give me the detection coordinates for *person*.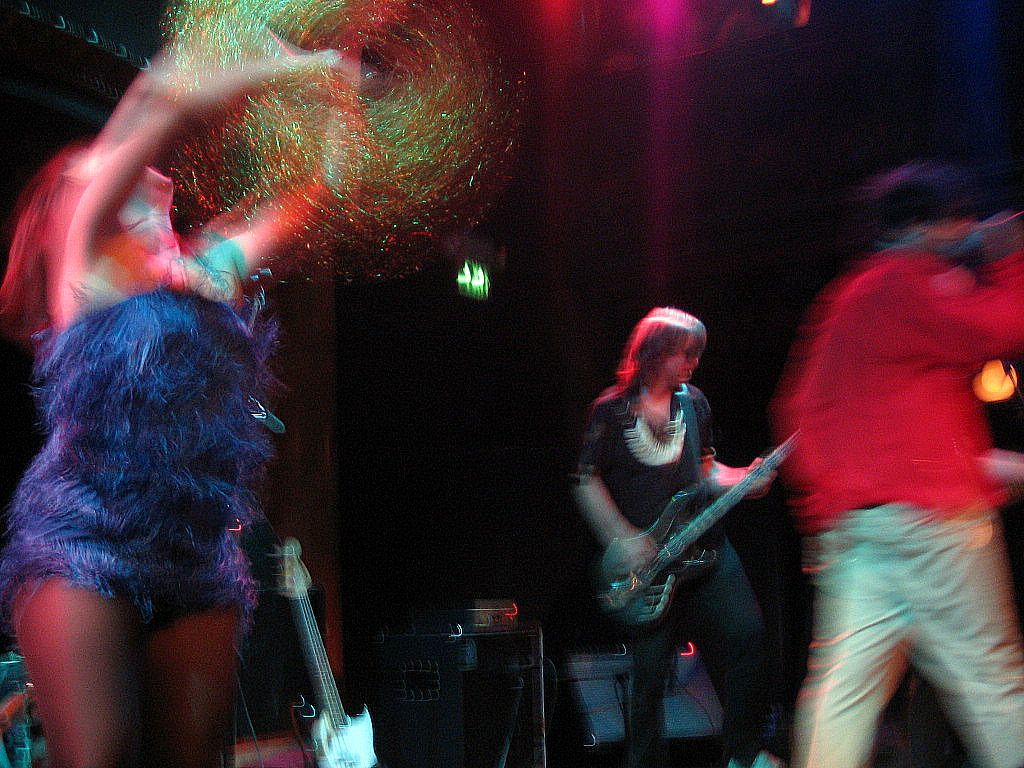
BBox(786, 162, 1023, 767).
